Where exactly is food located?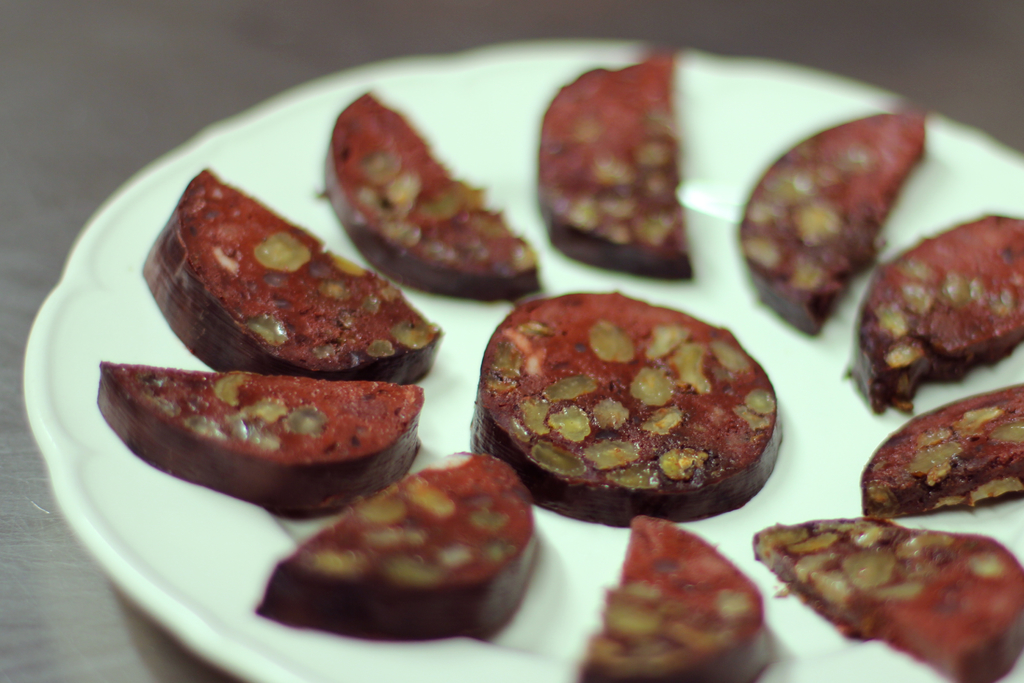
Its bounding box is x1=733 y1=107 x2=927 y2=341.
